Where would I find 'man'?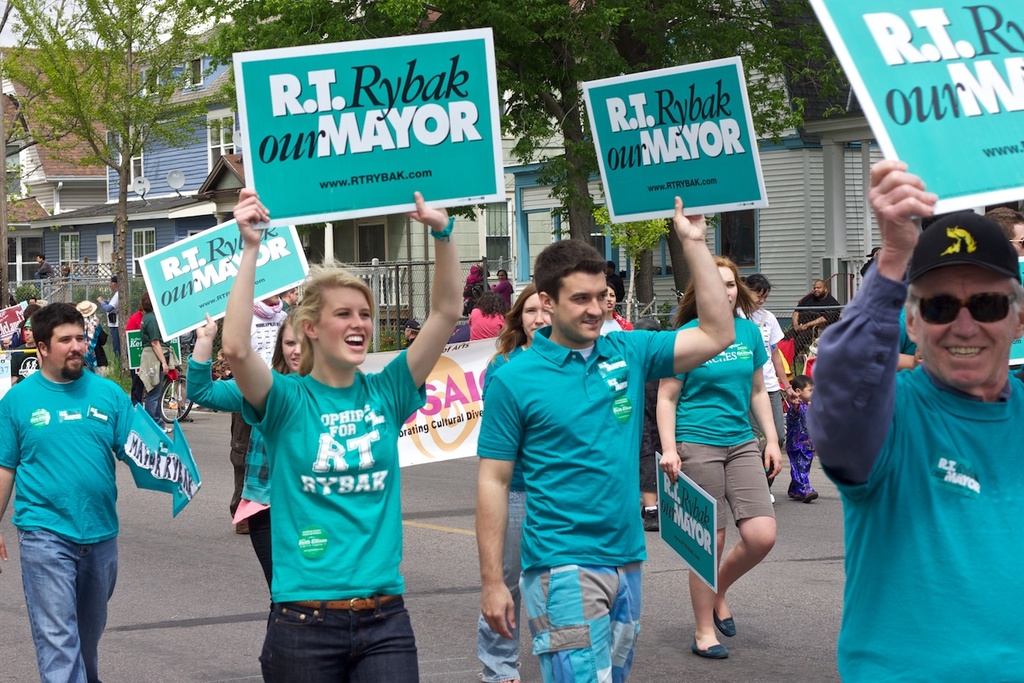
At [816,191,1023,677].
